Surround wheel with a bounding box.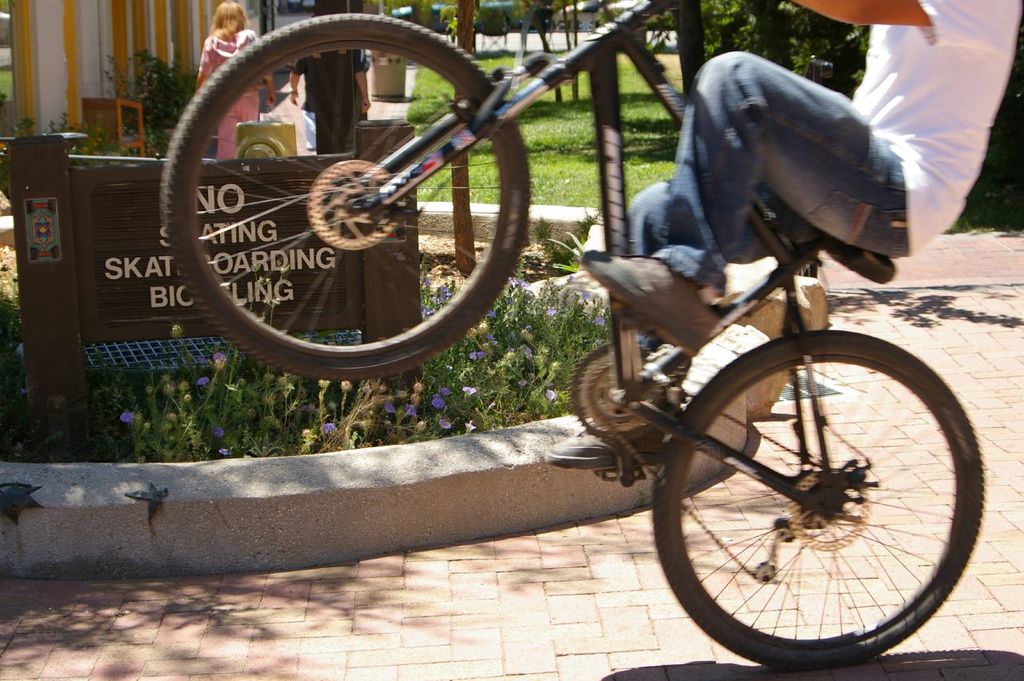
bbox=(162, 25, 558, 391).
